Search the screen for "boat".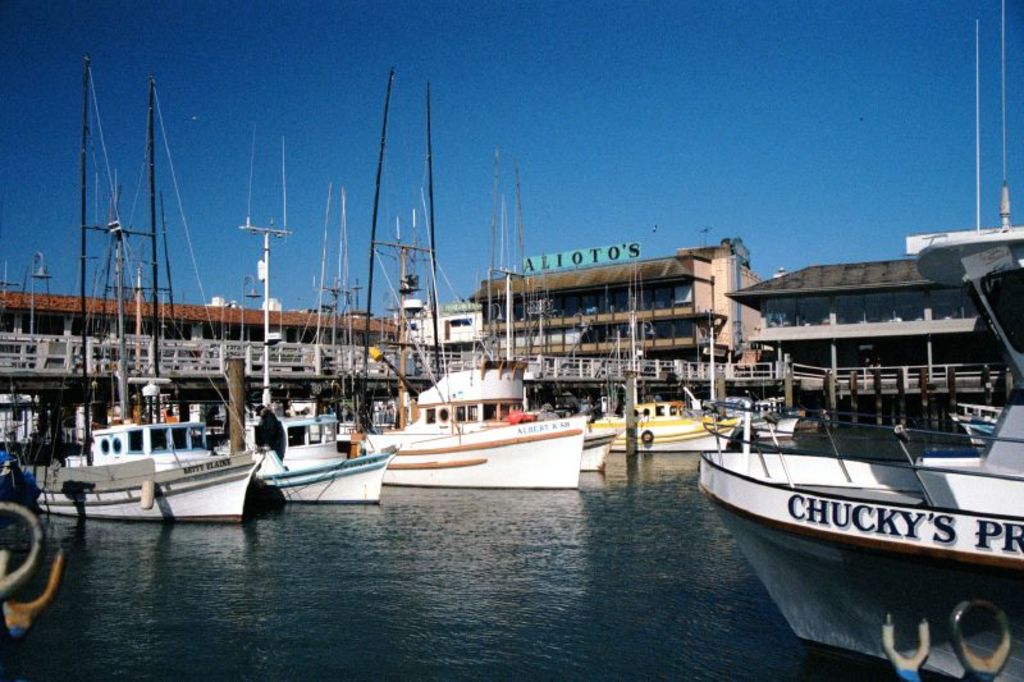
Found at box(608, 389, 754, 457).
